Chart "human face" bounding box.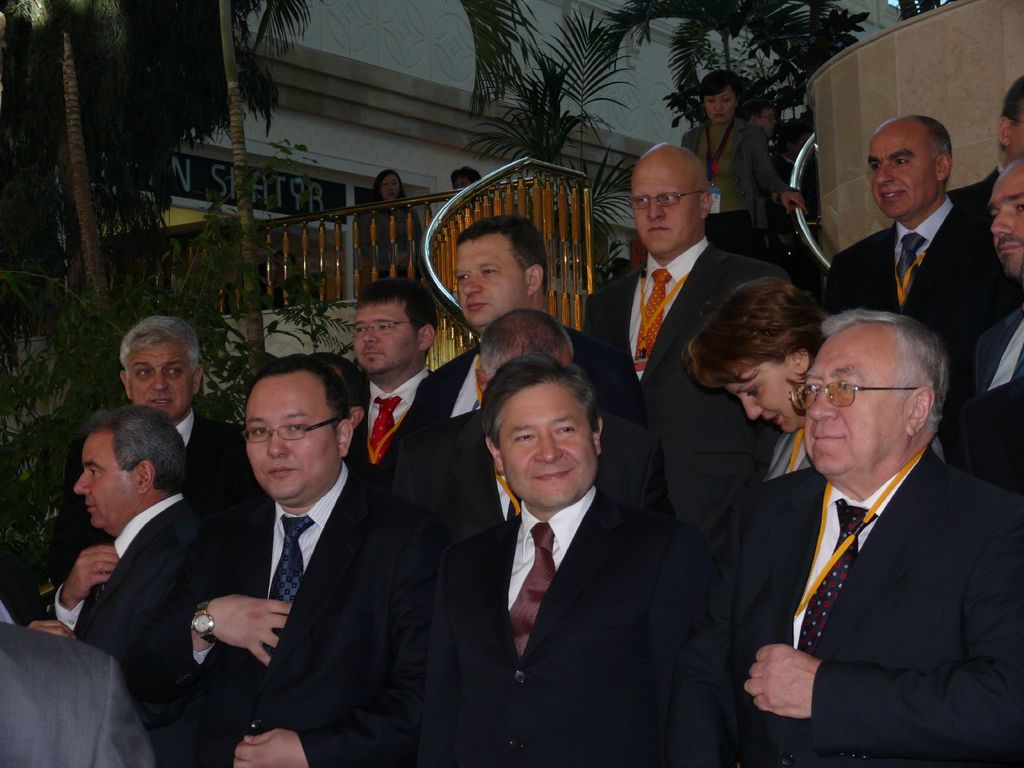
Charted: <region>130, 339, 197, 423</region>.
